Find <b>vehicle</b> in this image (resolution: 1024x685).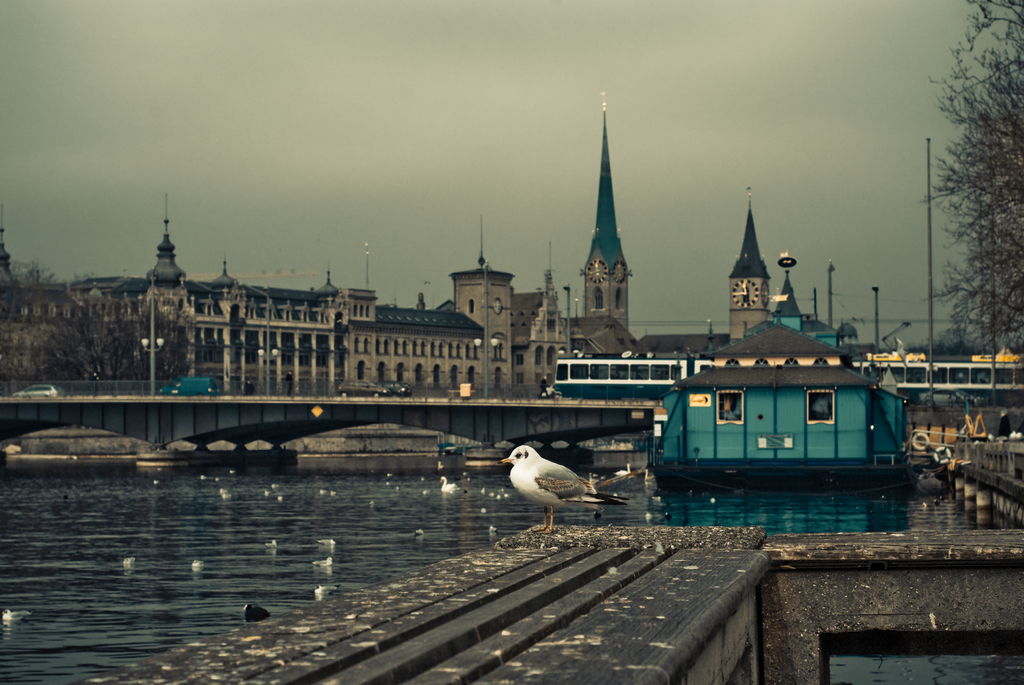
bbox=[161, 381, 218, 400].
